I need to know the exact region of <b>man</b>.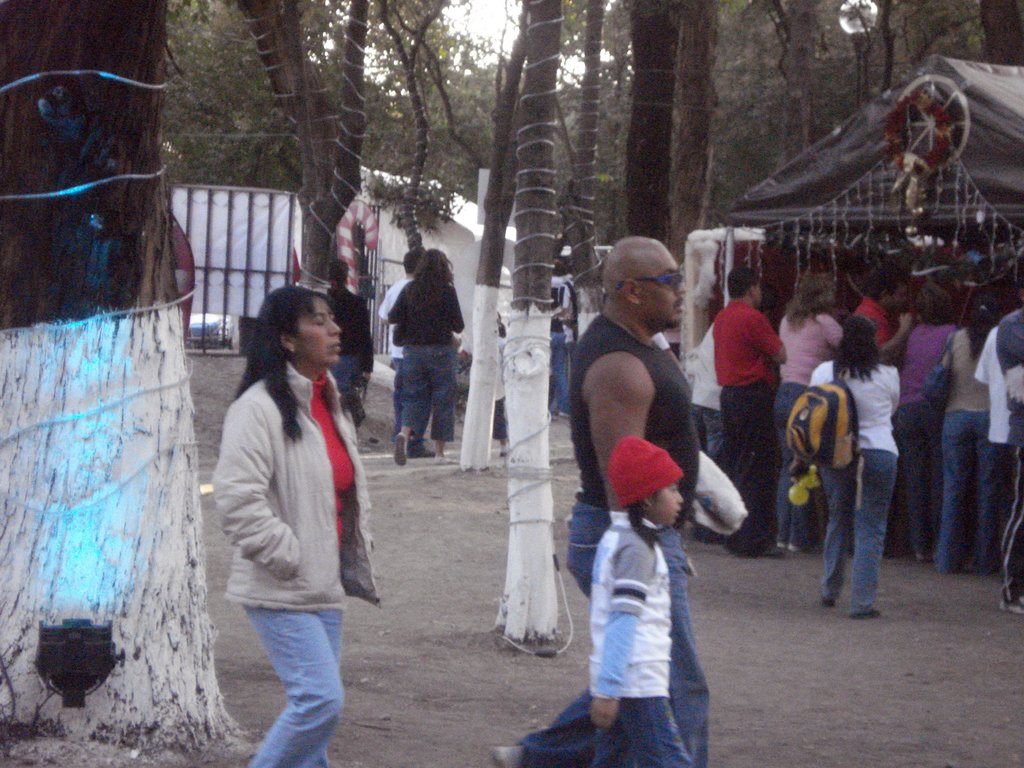
Region: 993/276/1023/616.
